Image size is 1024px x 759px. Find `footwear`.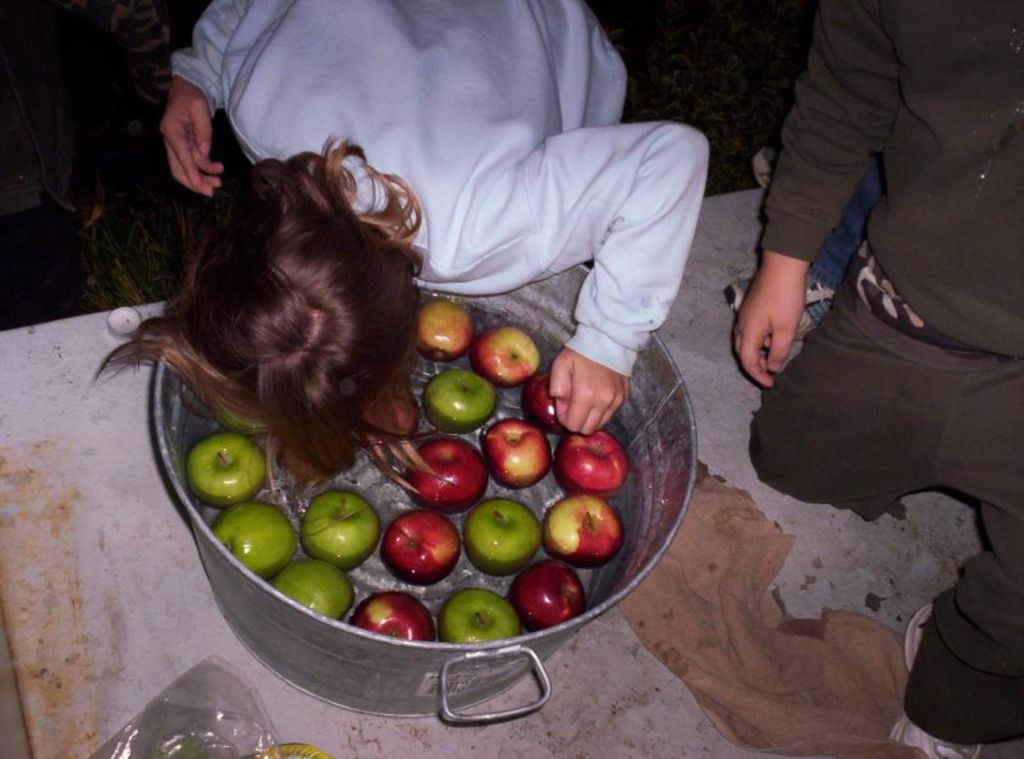
(left=728, top=259, right=864, bottom=343).
